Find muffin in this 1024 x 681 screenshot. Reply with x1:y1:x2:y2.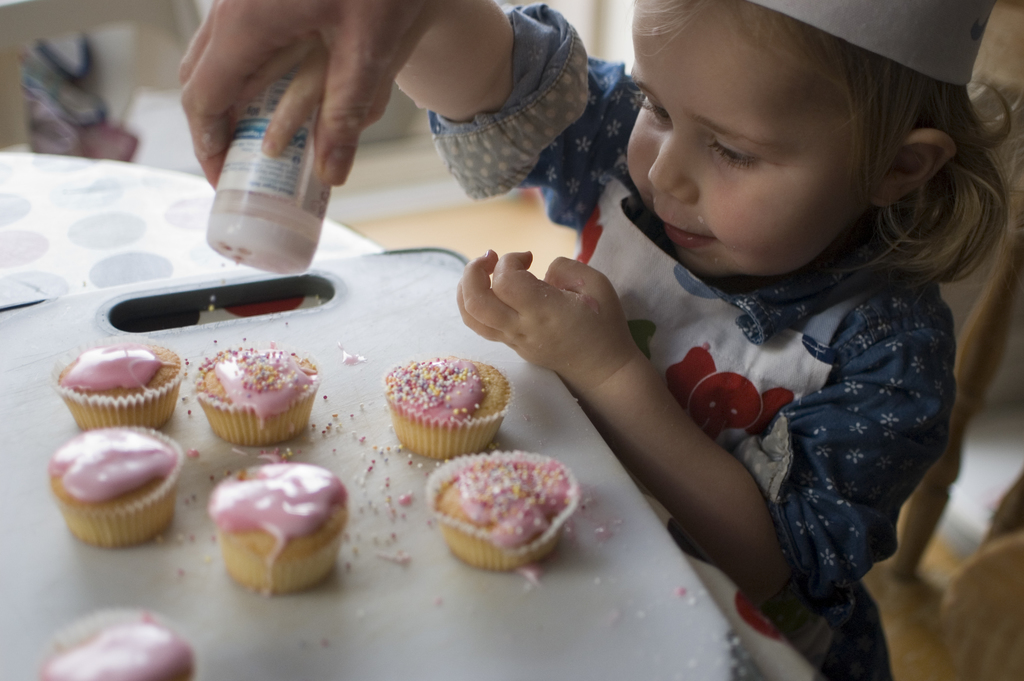
42:420:182:550.
